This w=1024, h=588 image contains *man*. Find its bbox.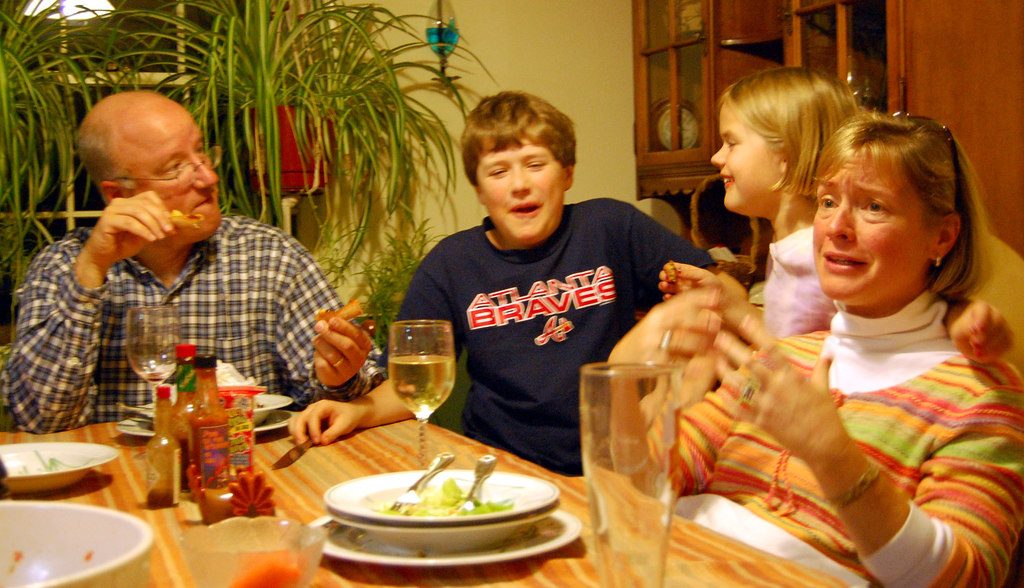
select_region(15, 86, 357, 422).
